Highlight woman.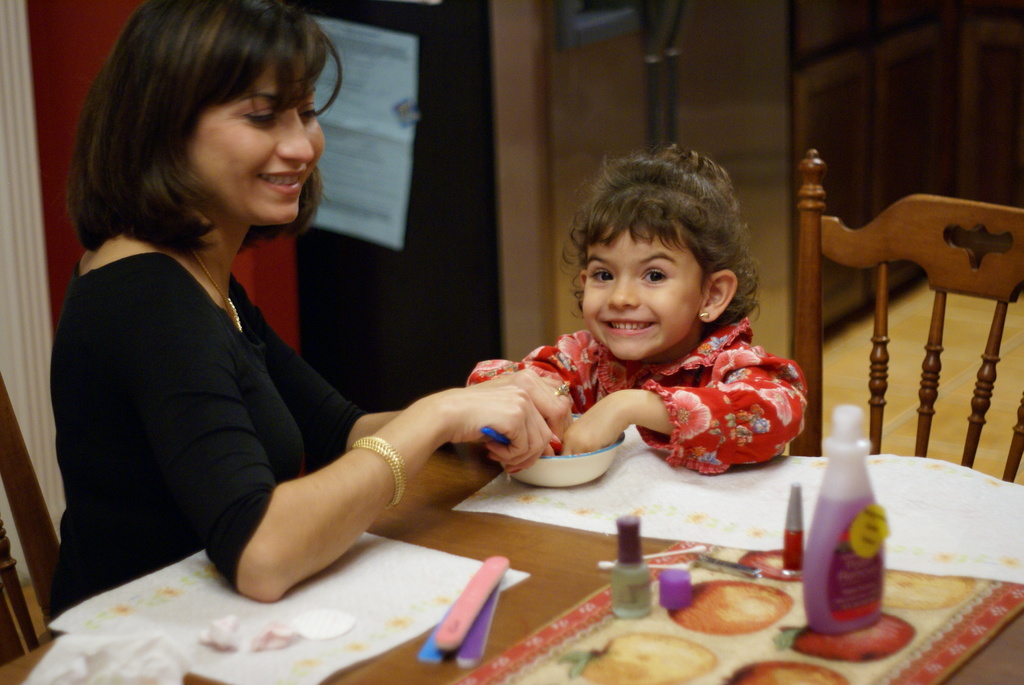
Highlighted region: pyautogui.locateOnScreen(60, 15, 504, 647).
